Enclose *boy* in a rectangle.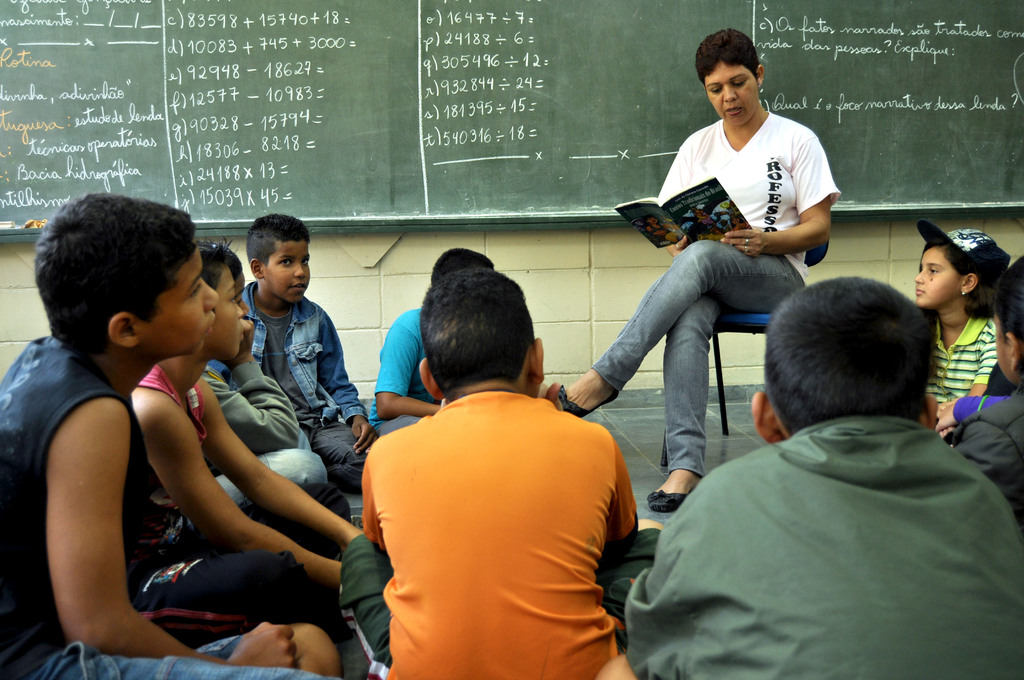
{"left": 597, "top": 277, "right": 1023, "bottom": 679}.
